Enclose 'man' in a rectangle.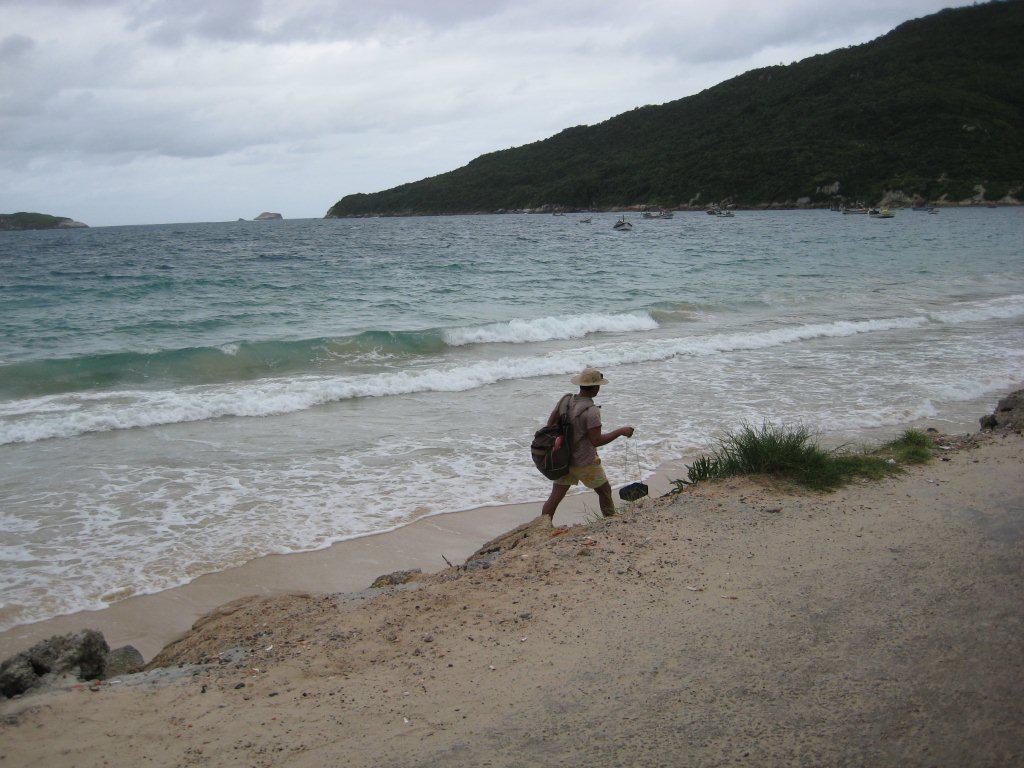
527 372 641 537.
